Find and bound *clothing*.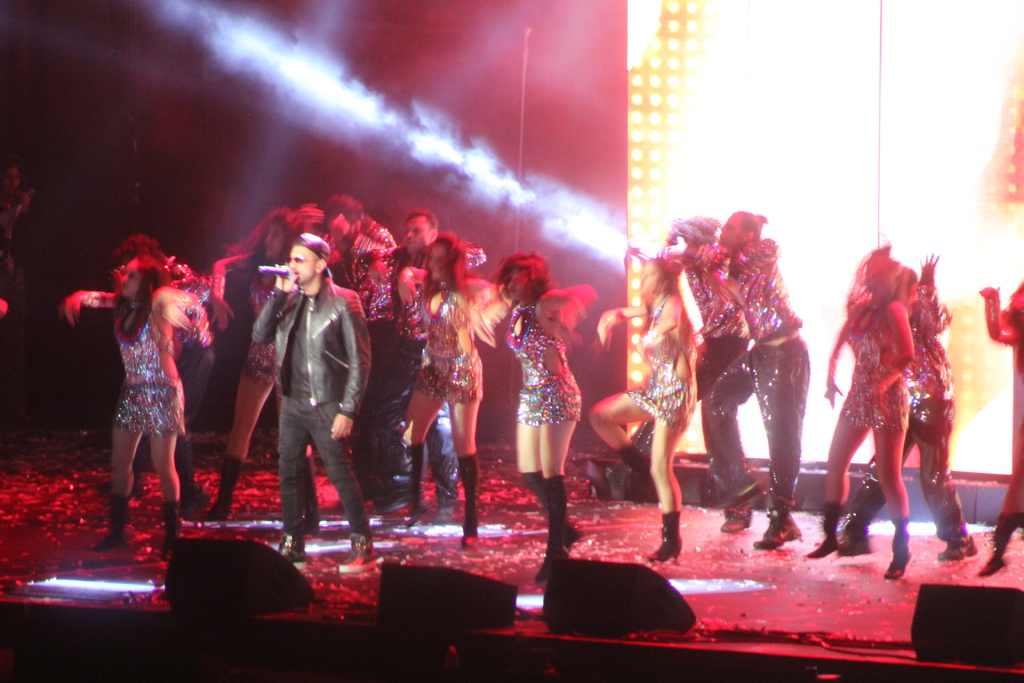
Bound: <bbox>640, 259, 750, 476</bbox>.
